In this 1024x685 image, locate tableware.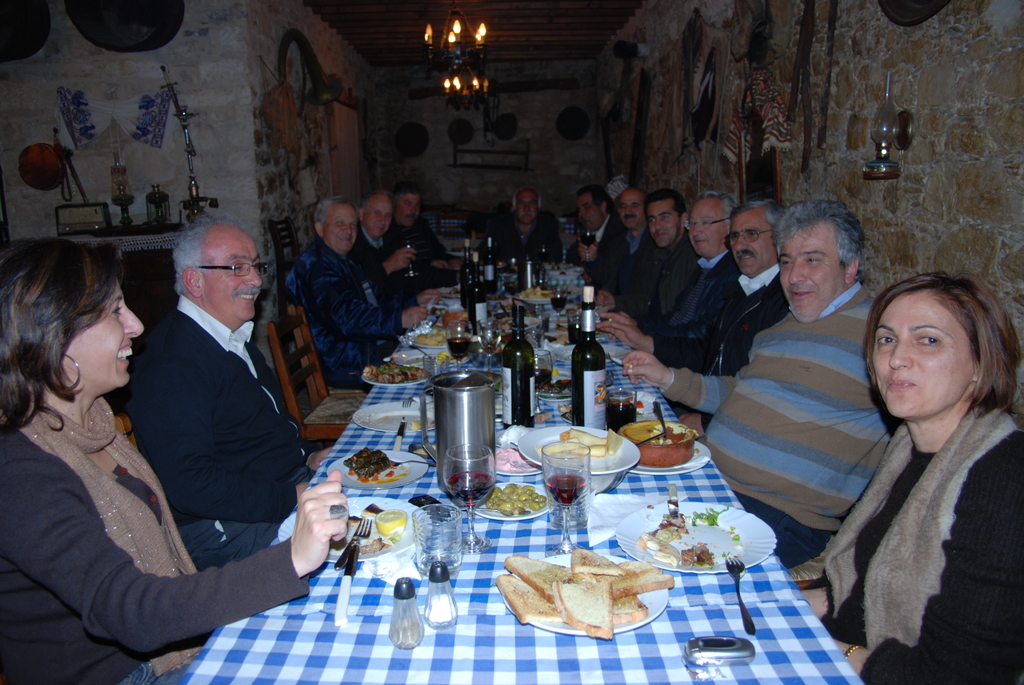
Bounding box: [403,384,432,406].
